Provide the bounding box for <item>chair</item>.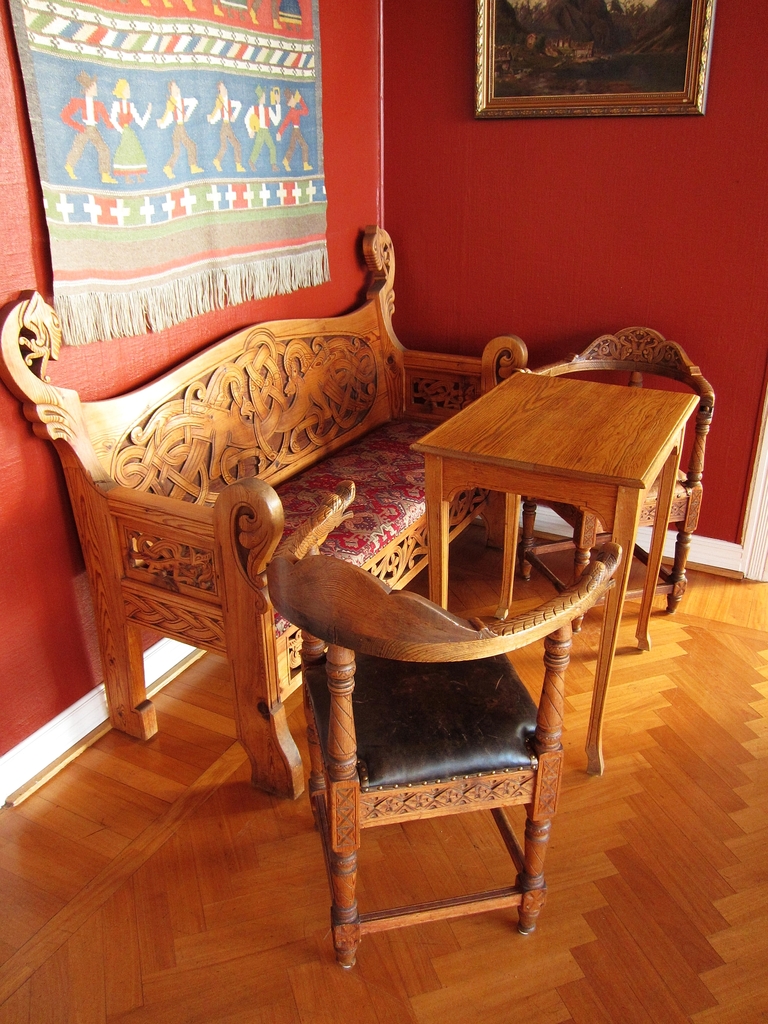
BBox(515, 324, 721, 636).
